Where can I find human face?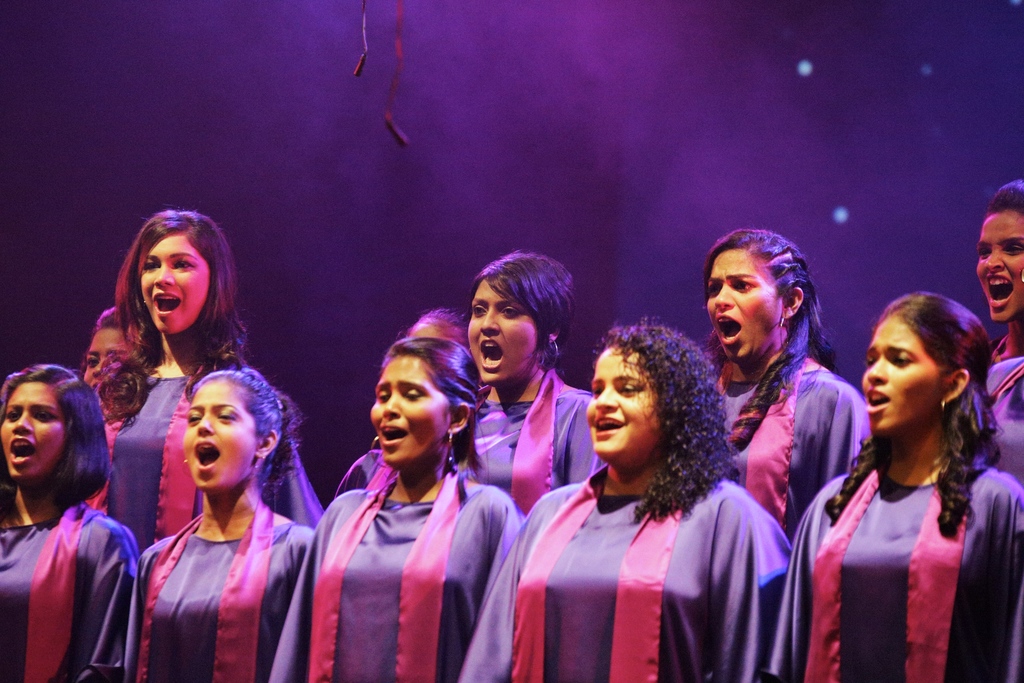
You can find it at select_region(704, 251, 780, 360).
